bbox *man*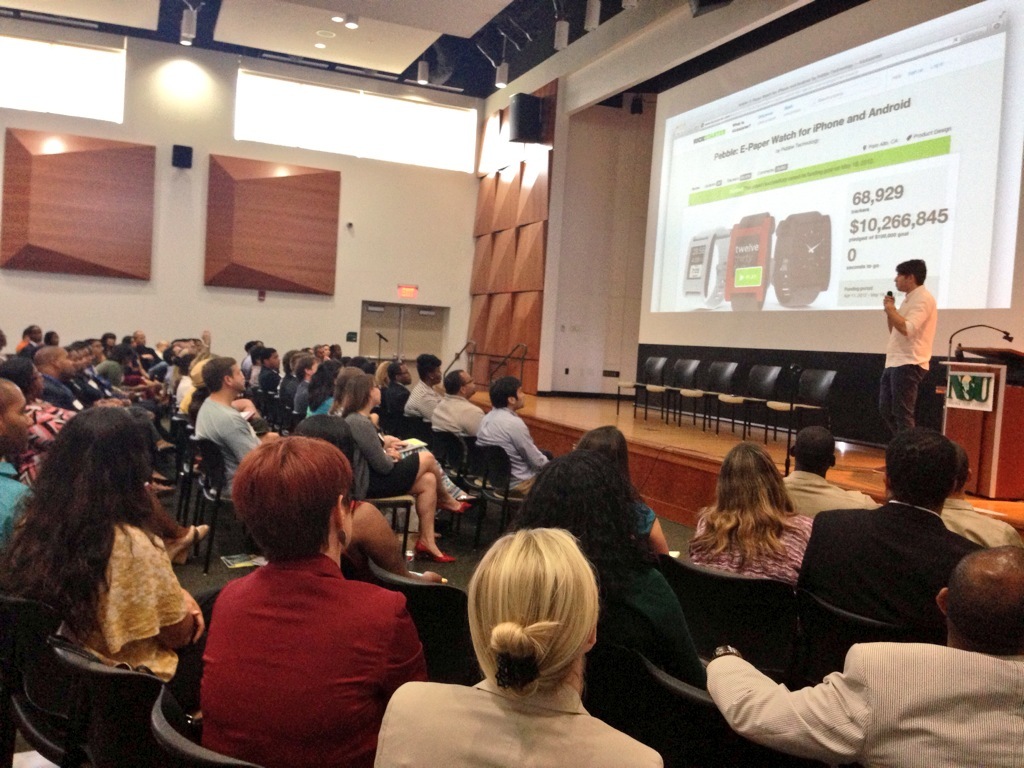
l=168, t=440, r=451, b=767
